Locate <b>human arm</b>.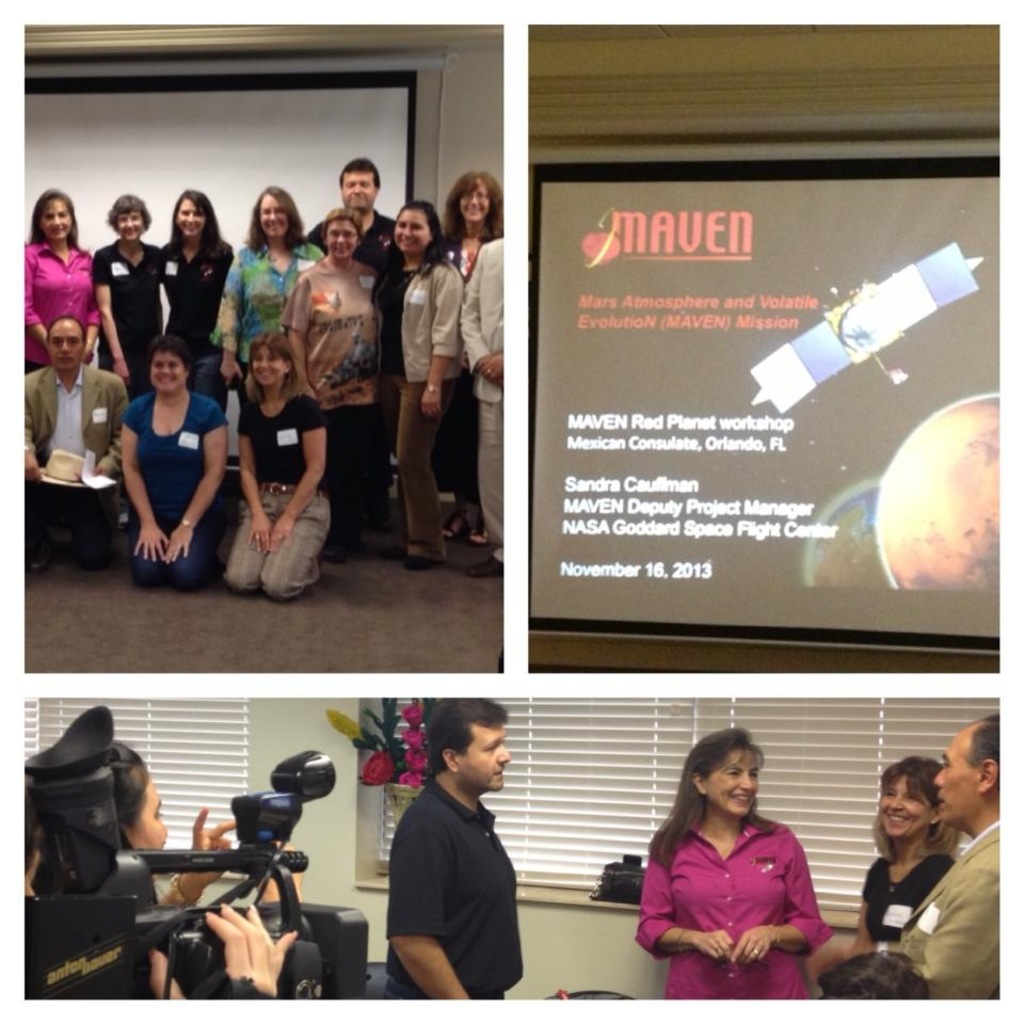
Bounding box: [left=156, top=804, right=238, bottom=908].
